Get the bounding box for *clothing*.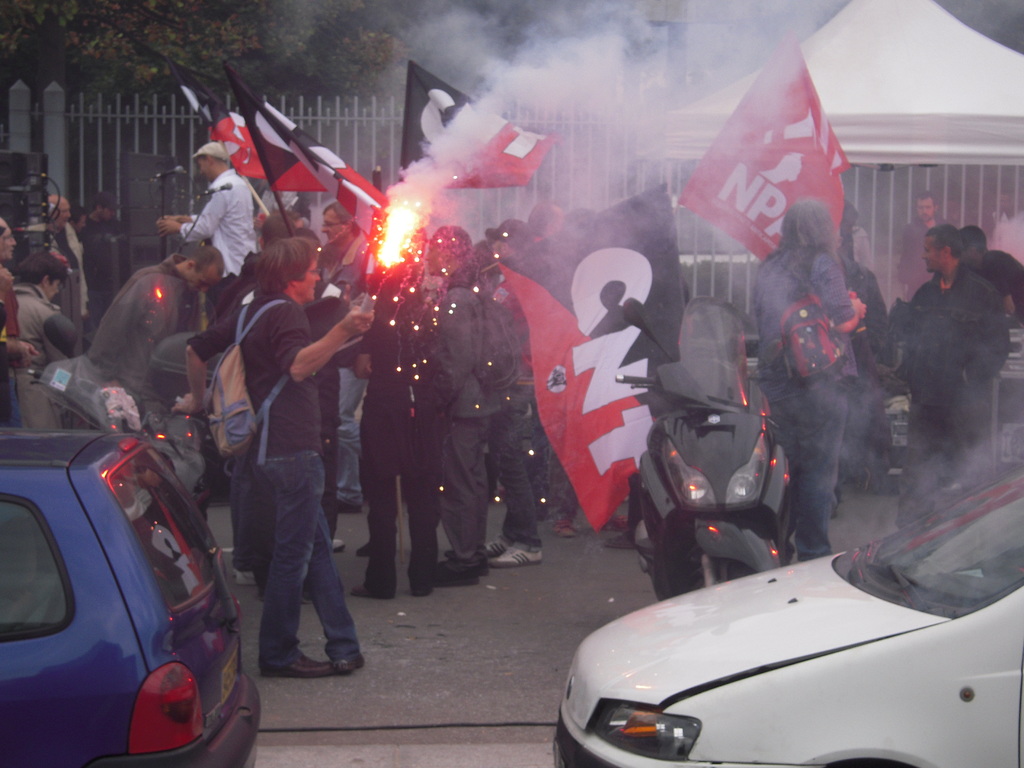
[316,230,379,302].
